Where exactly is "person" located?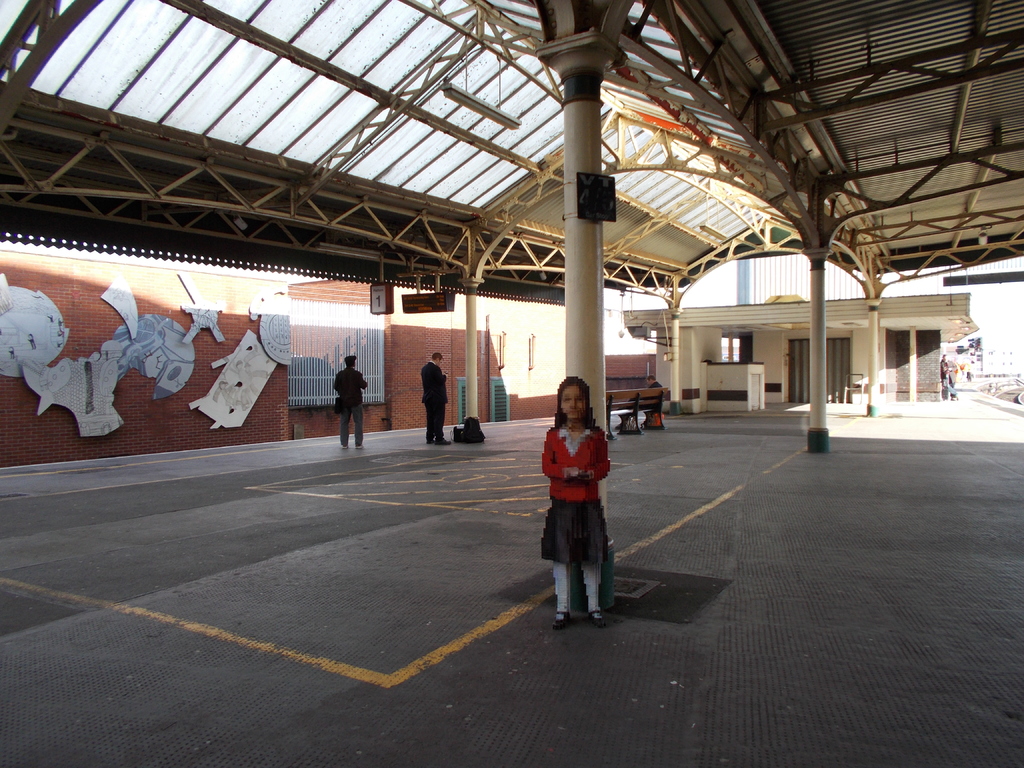
Its bounding box is bbox=(640, 369, 666, 424).
